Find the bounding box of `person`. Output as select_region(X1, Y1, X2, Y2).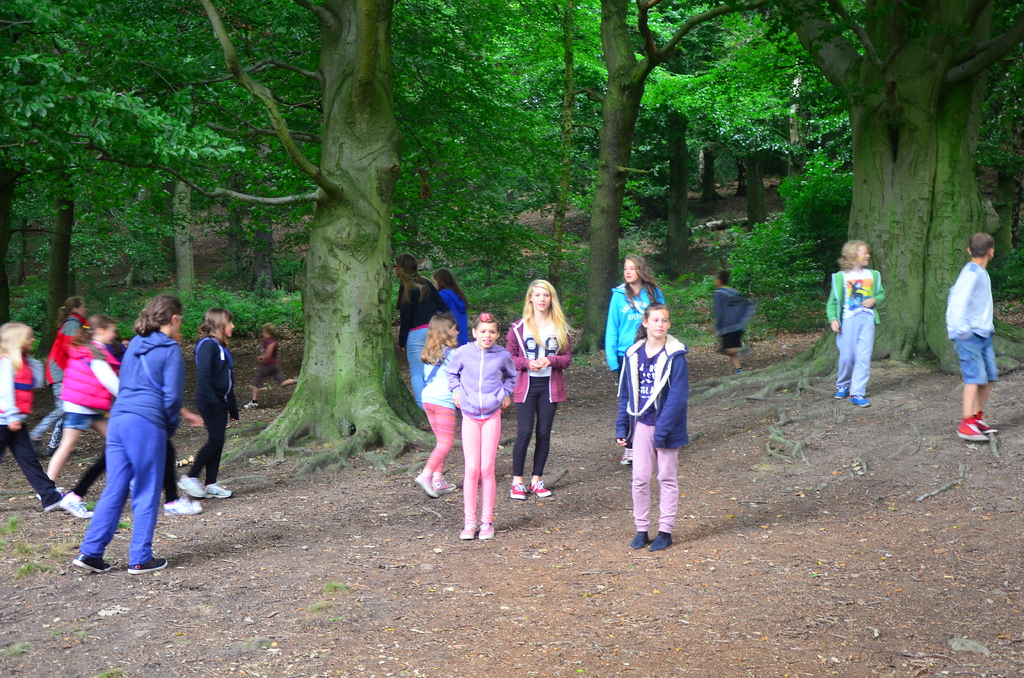
select_region(71, 295, 202, 578).
